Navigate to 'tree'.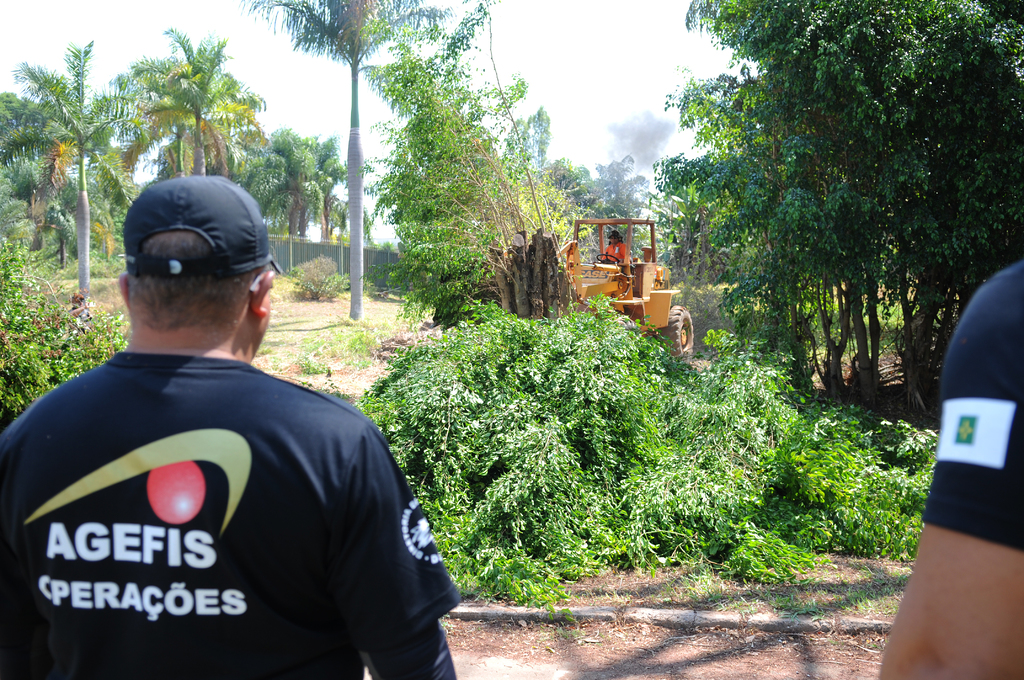
Navigation target: [x1=99, y1=19, x2=351, y2=261].
